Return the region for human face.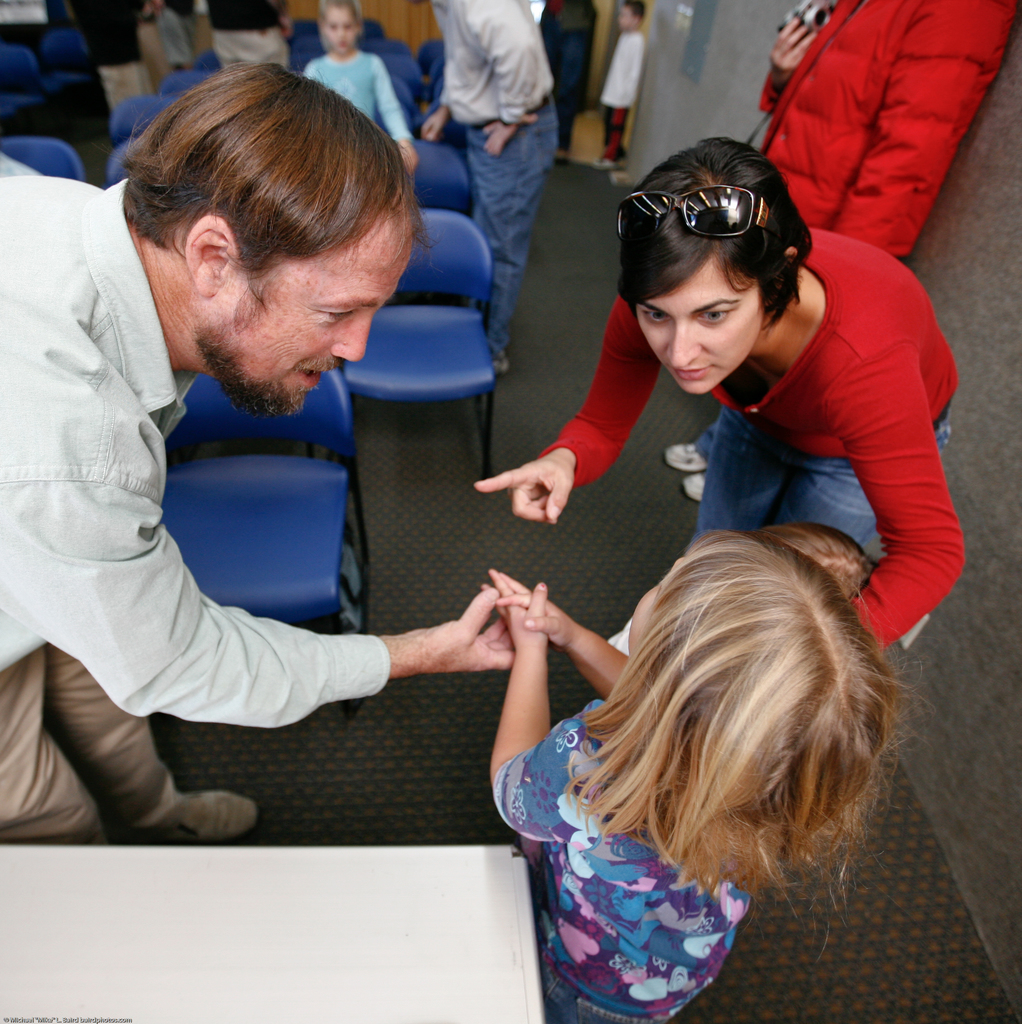
{"x1": 323, "y1": 9, "x2": 355, "y2": 53}.
